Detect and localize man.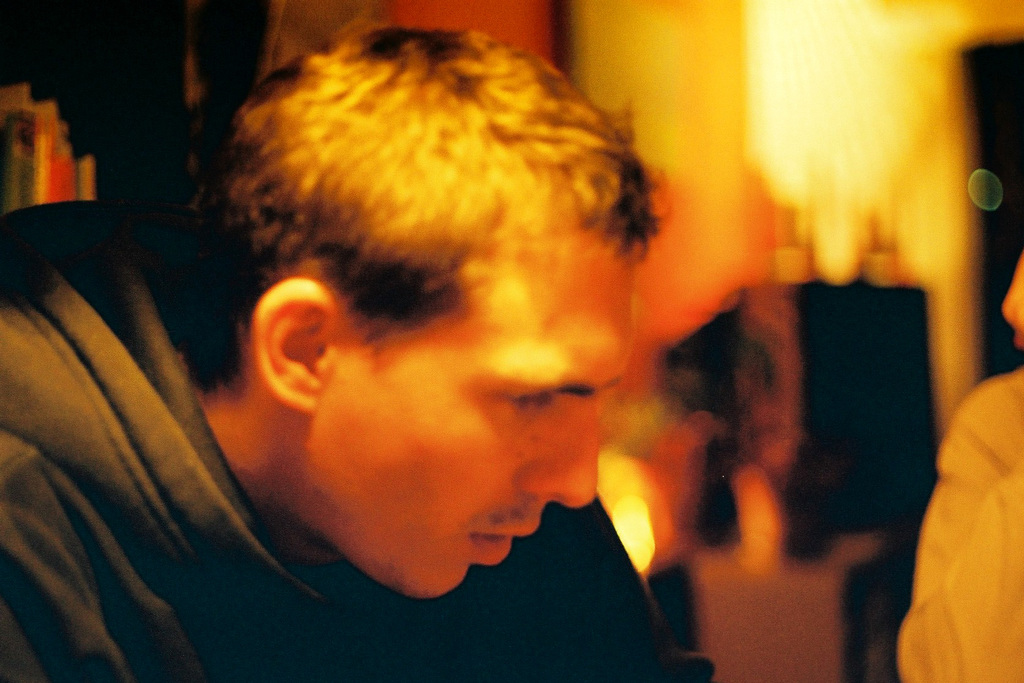
Localized at 0, 24, 719, 682.
